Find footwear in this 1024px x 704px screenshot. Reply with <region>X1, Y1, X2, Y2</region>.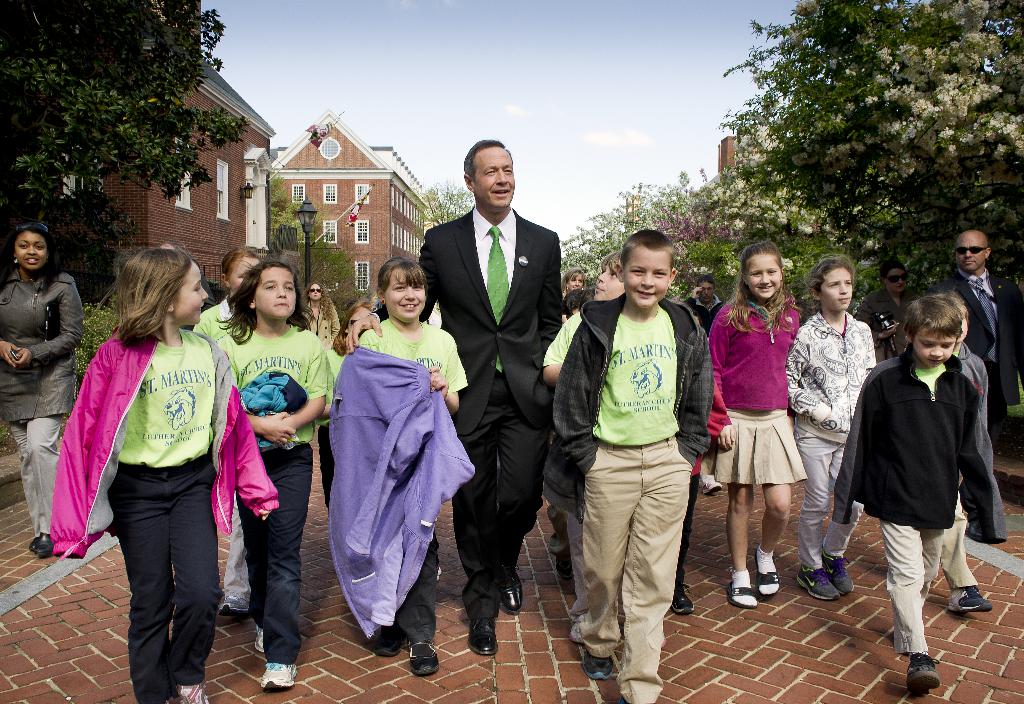
<region>669, 582, 698, 616</region>.
